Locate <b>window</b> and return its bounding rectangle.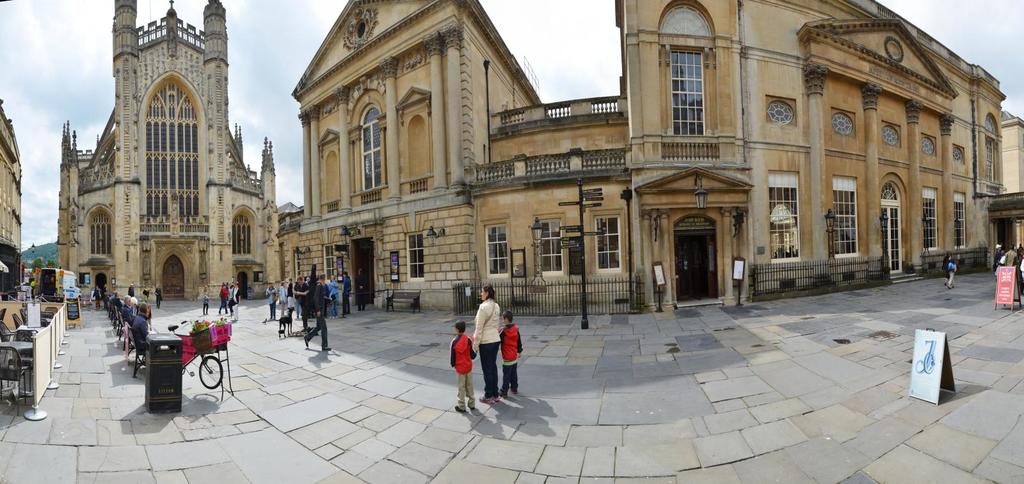
x1=772 y1=173 x2=798 y2=265.
